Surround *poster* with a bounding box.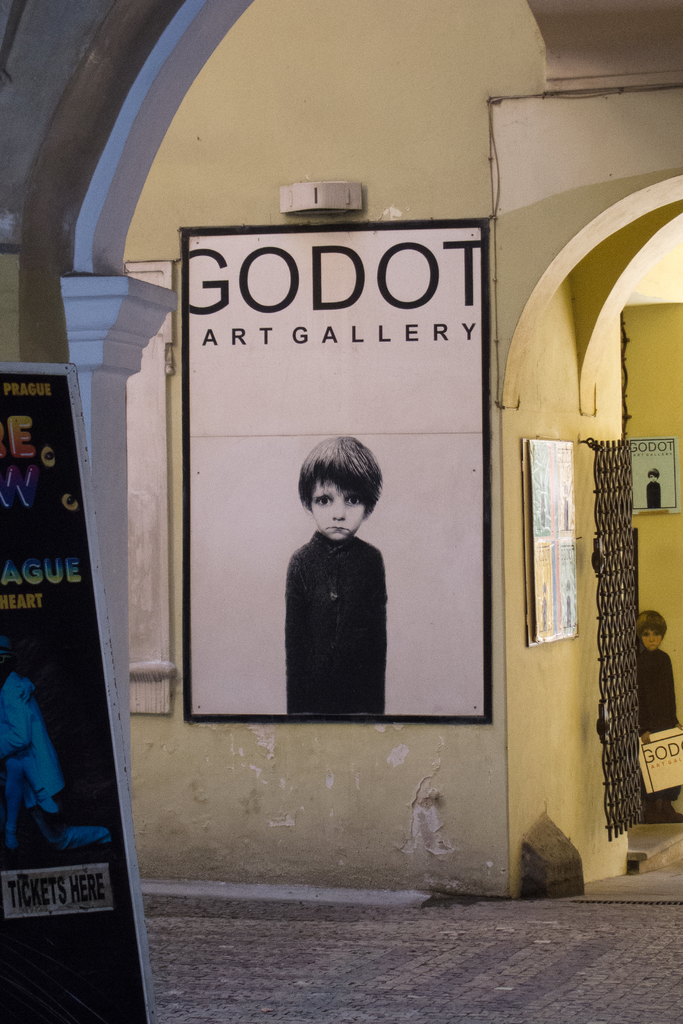
bbox=[523, 440, 587, 643].
